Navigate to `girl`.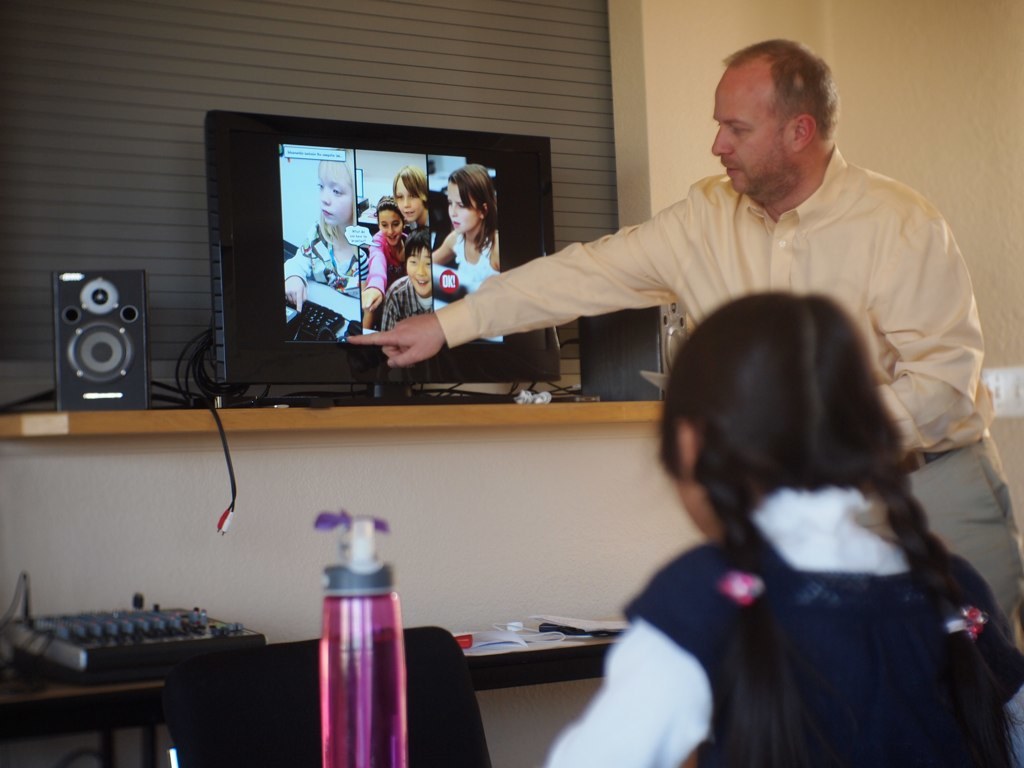
Navigation target: 350/192/408/329.
